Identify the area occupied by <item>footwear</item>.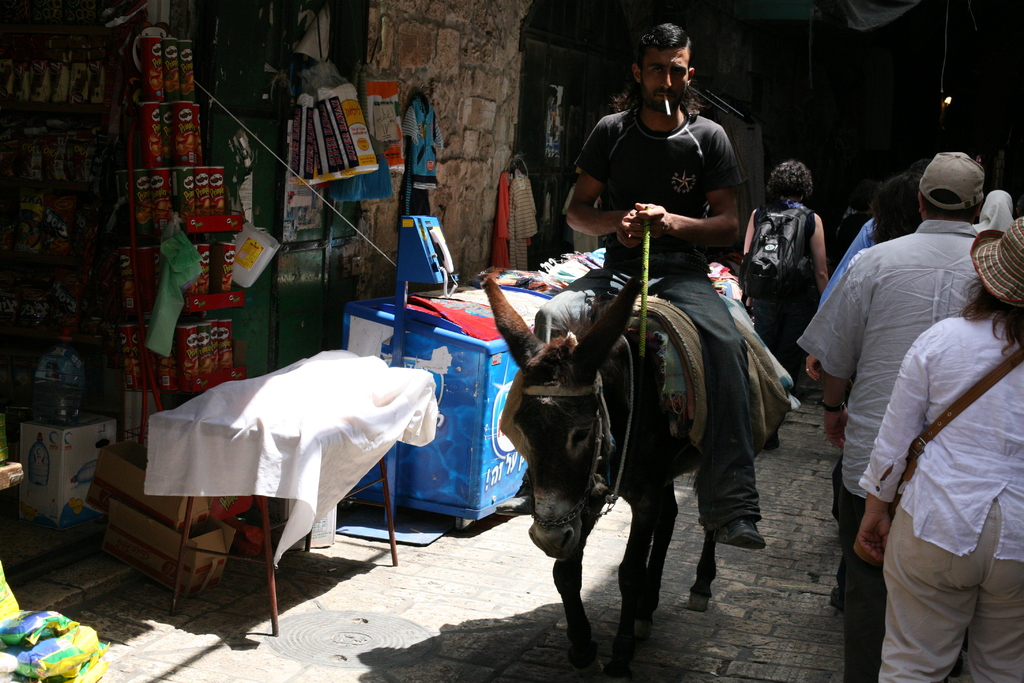
Area: <region>712, 516, 765, 551</region>.
